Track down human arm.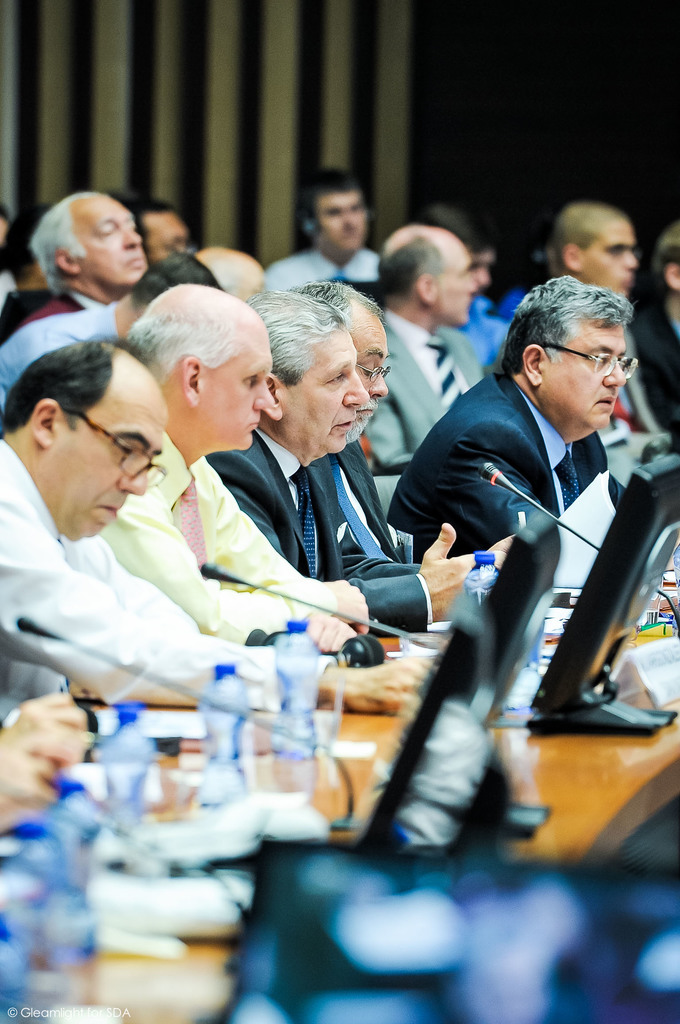
Tracked to box=[3, 687, 84, 728].
